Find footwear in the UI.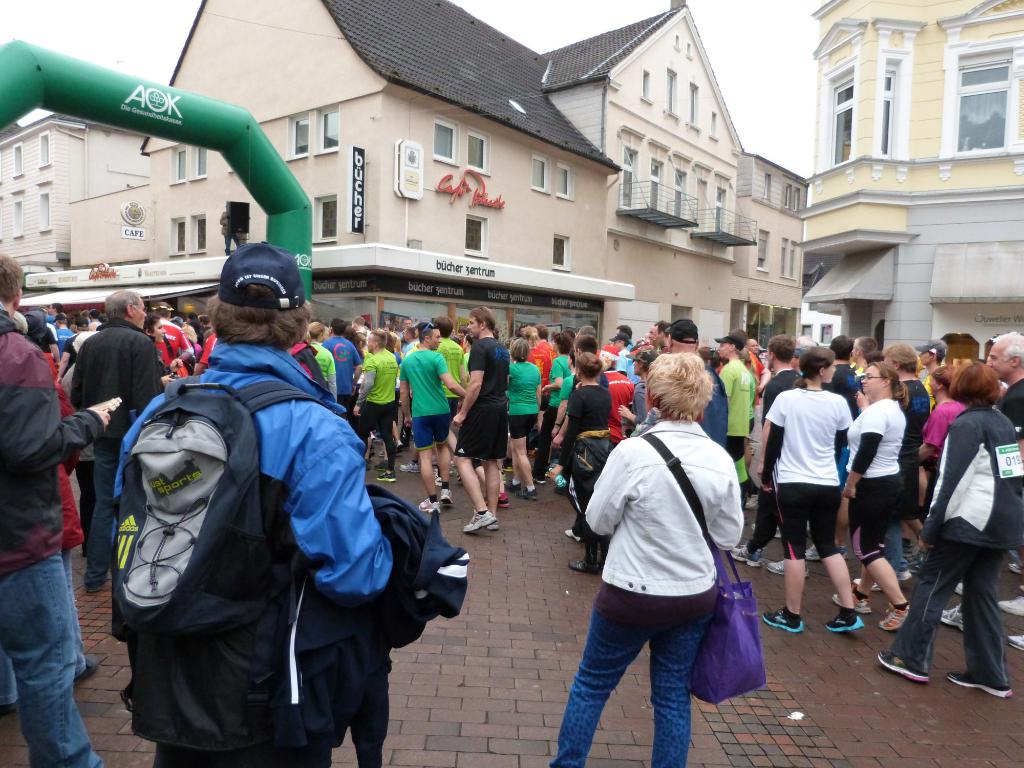
UI element at x1=566, y1=525, x2=581, y2=541.
